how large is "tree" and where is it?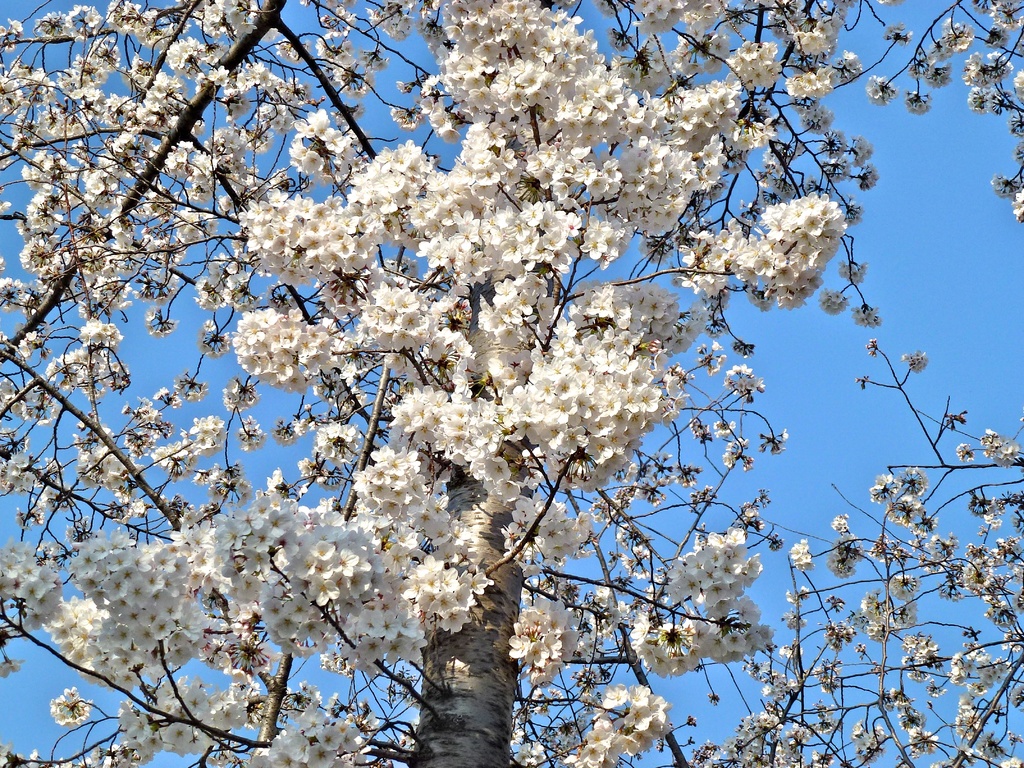
Bounding box: (3,0,936,767).
